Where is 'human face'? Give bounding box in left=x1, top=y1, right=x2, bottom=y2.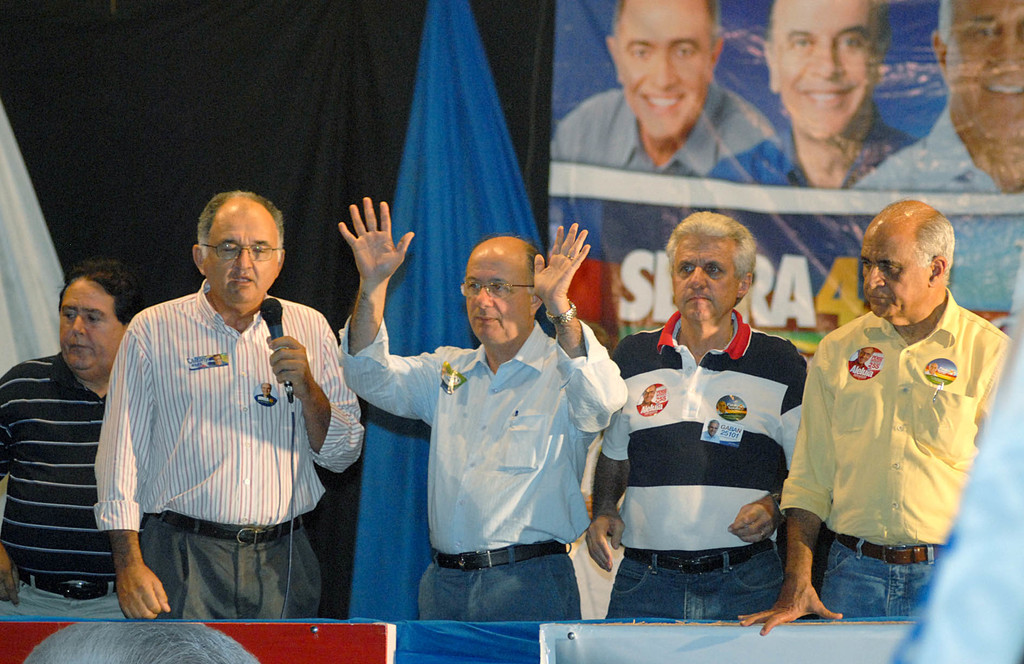
left=204, top=217, right=275, bottom=311.
